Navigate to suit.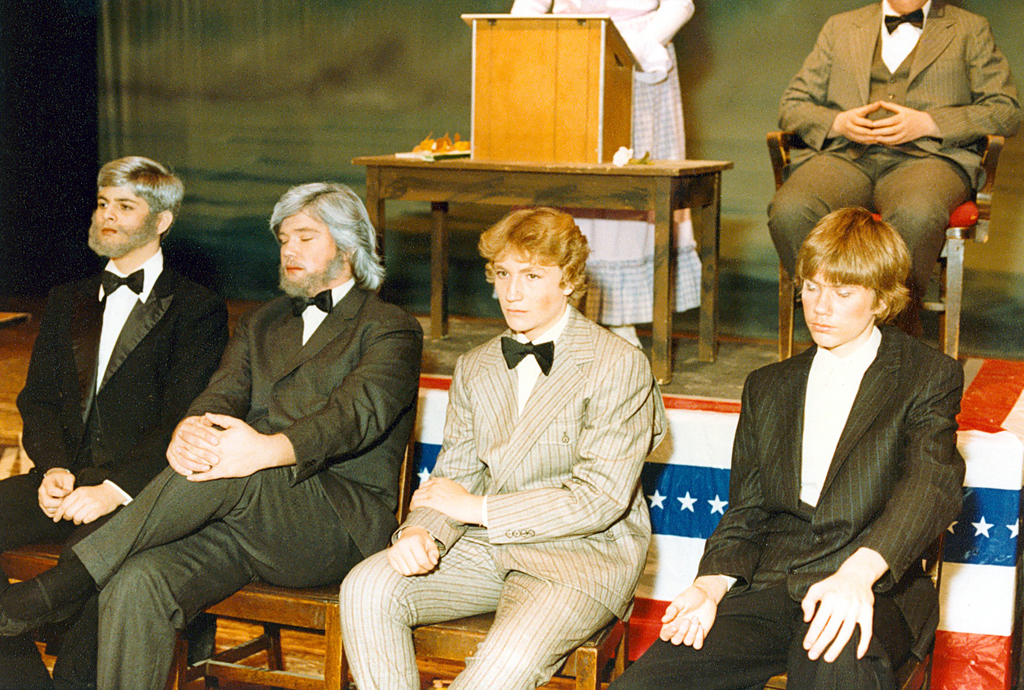
Navigation target: <box>335,300,670,689</box>.
